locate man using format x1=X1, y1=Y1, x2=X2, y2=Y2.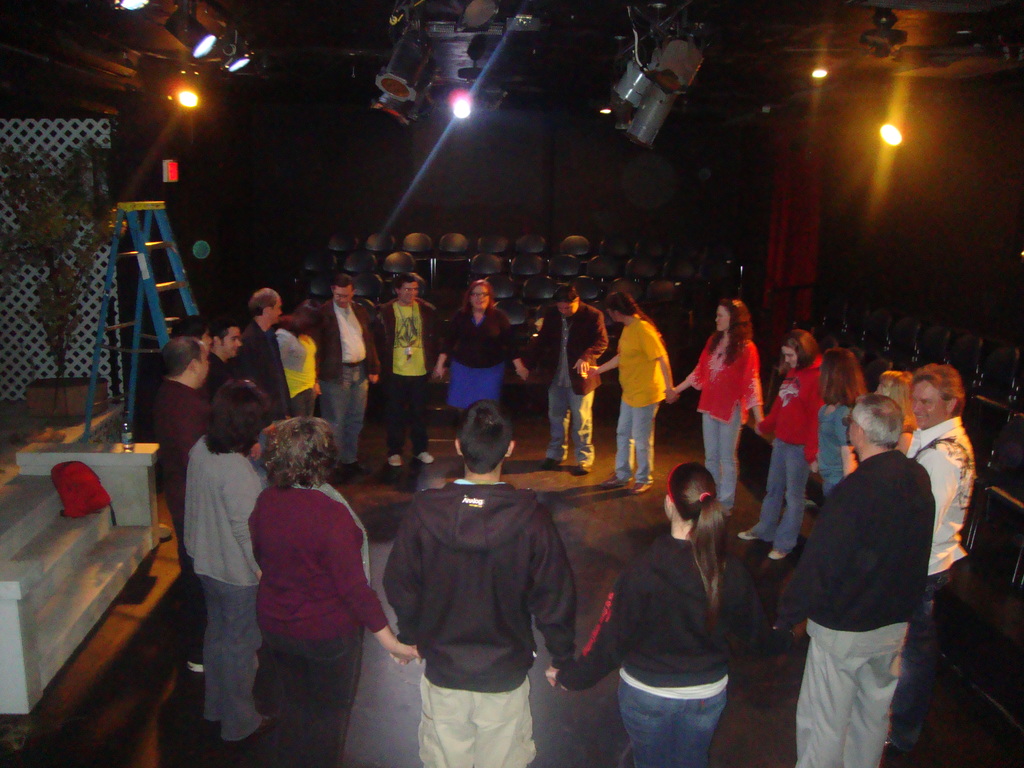
x1=157, y1=338, x2=210, y2=678.
